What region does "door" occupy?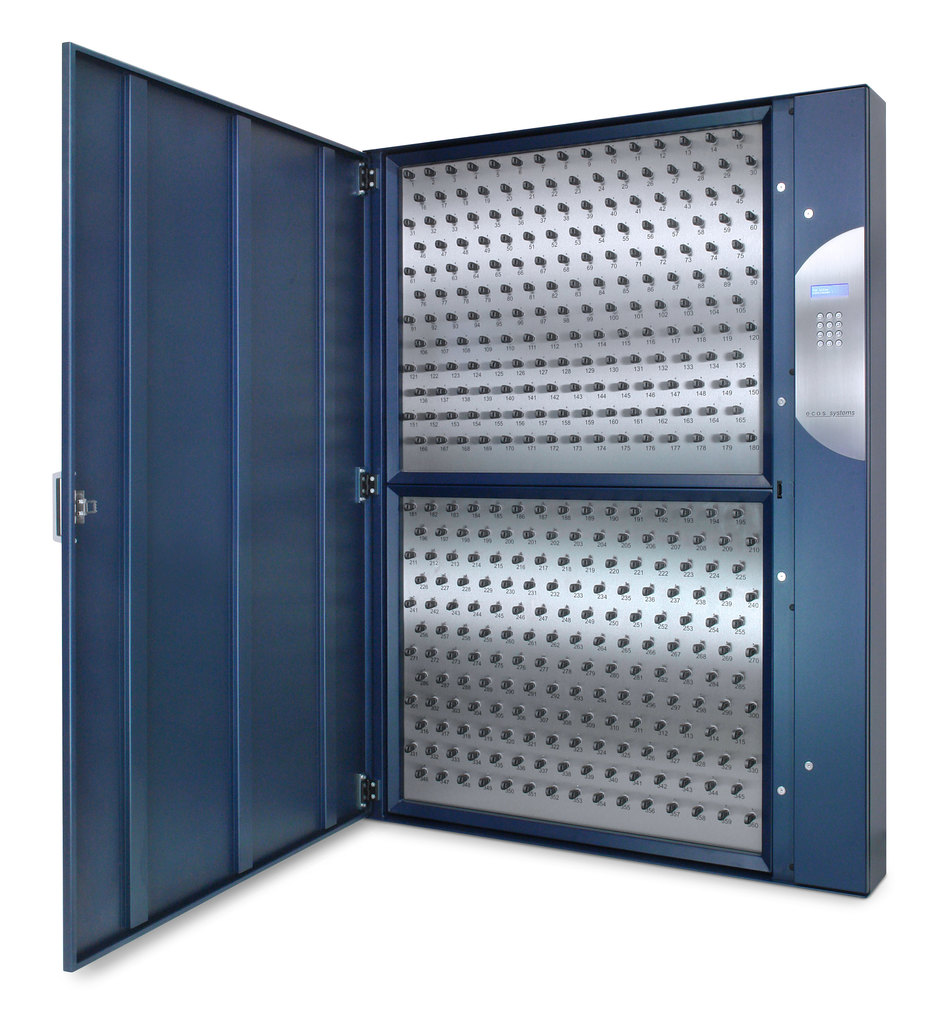
l=67, t=38, r=378, b=974.
